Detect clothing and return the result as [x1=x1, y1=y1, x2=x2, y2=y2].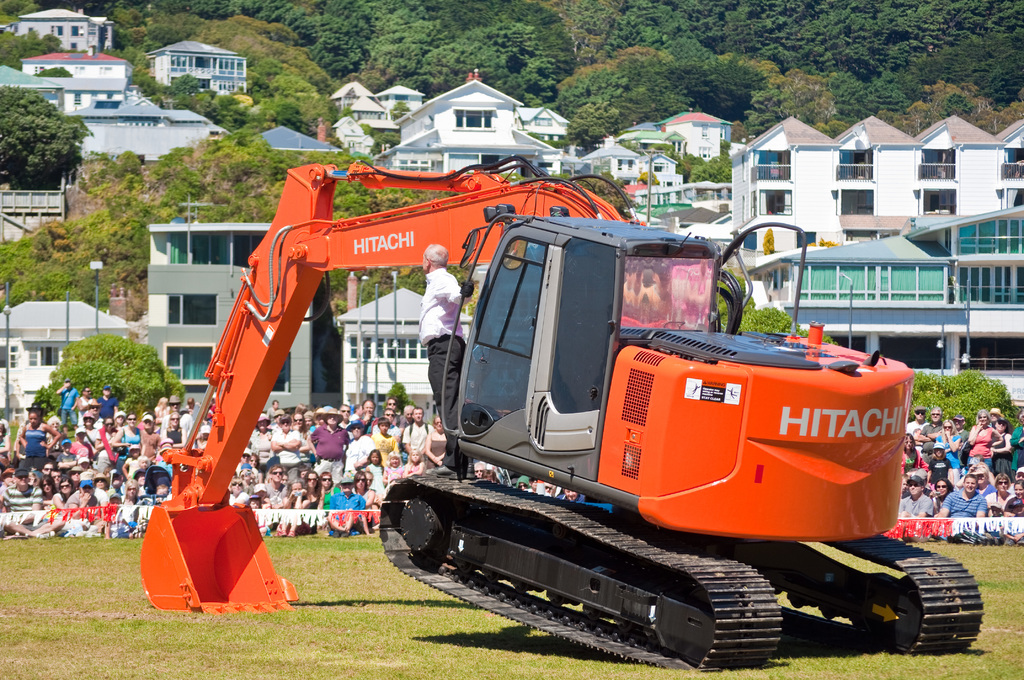
[x1=397, y1=418, x2=438, y2=456].
